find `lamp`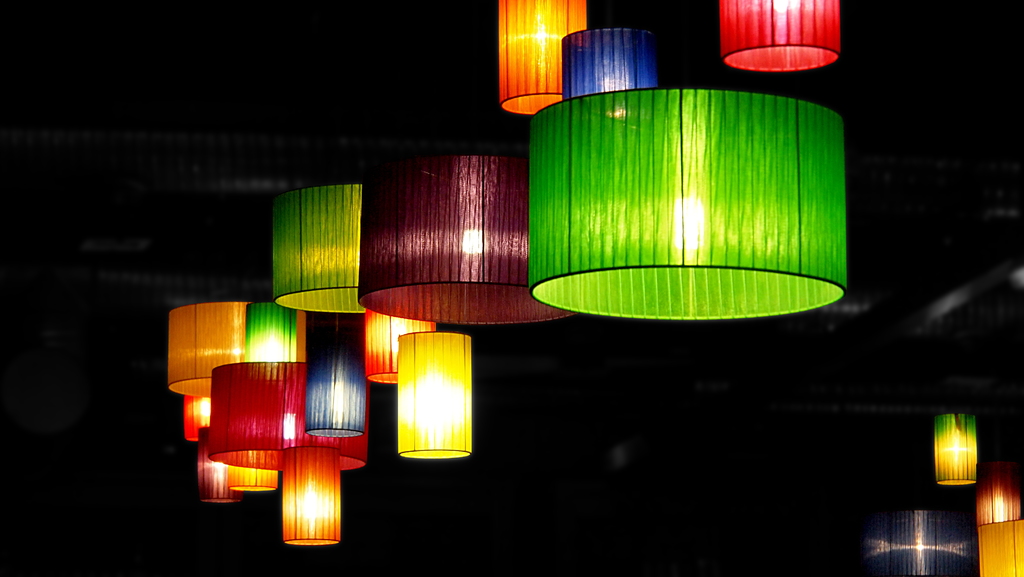
locate(303, 307, 367, 437)
